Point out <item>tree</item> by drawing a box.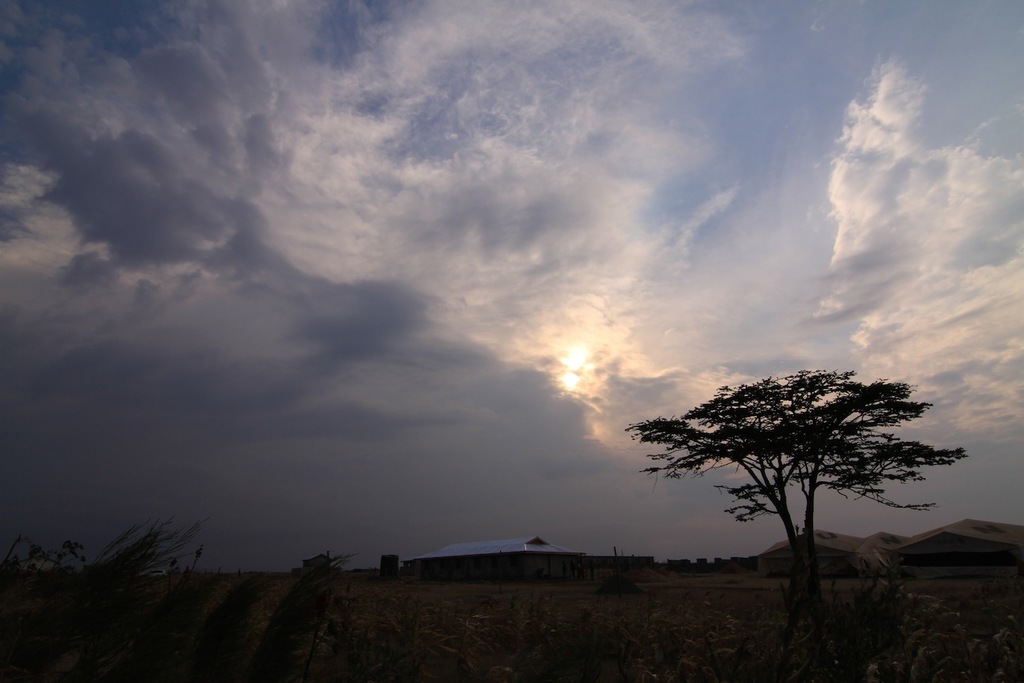
618:365:962:590.
